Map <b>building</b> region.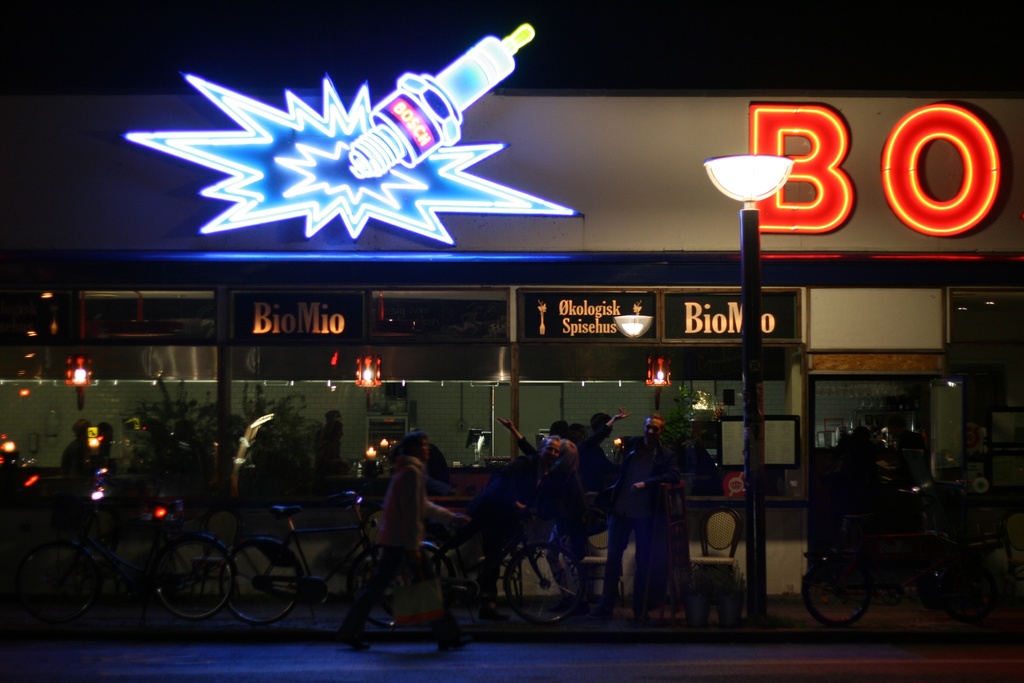
Mapped to BBox(0, 15, 1021, 636).
